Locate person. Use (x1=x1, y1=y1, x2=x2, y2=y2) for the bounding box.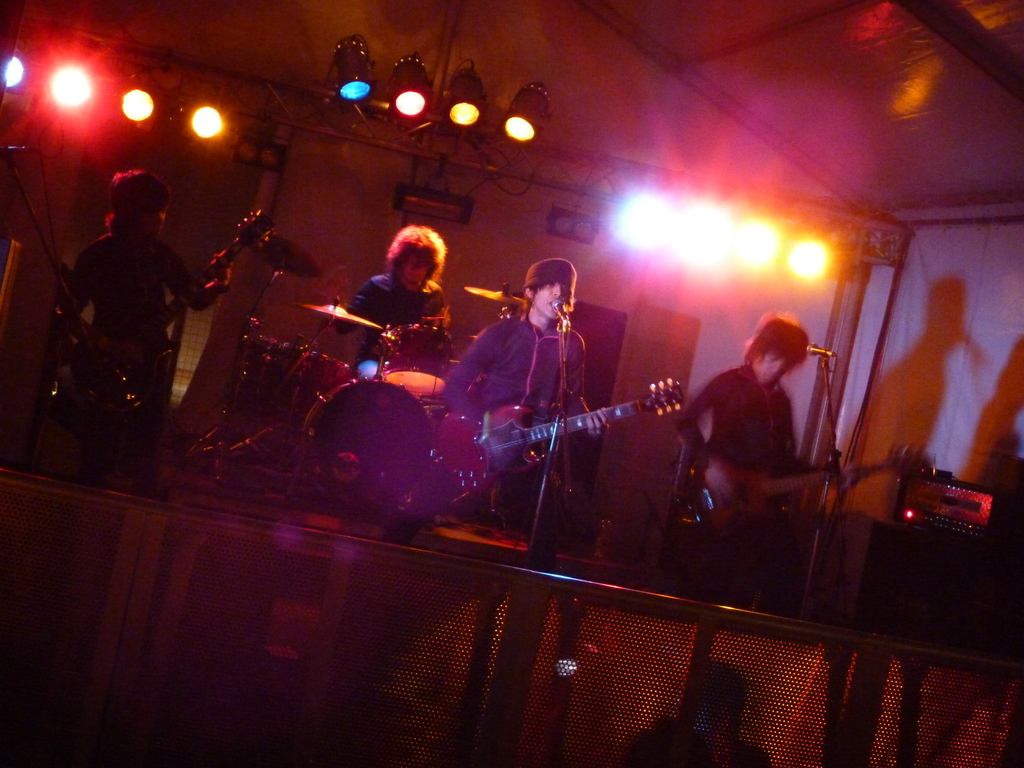
(x1=471, y1=239, x2=595, y2=529).
